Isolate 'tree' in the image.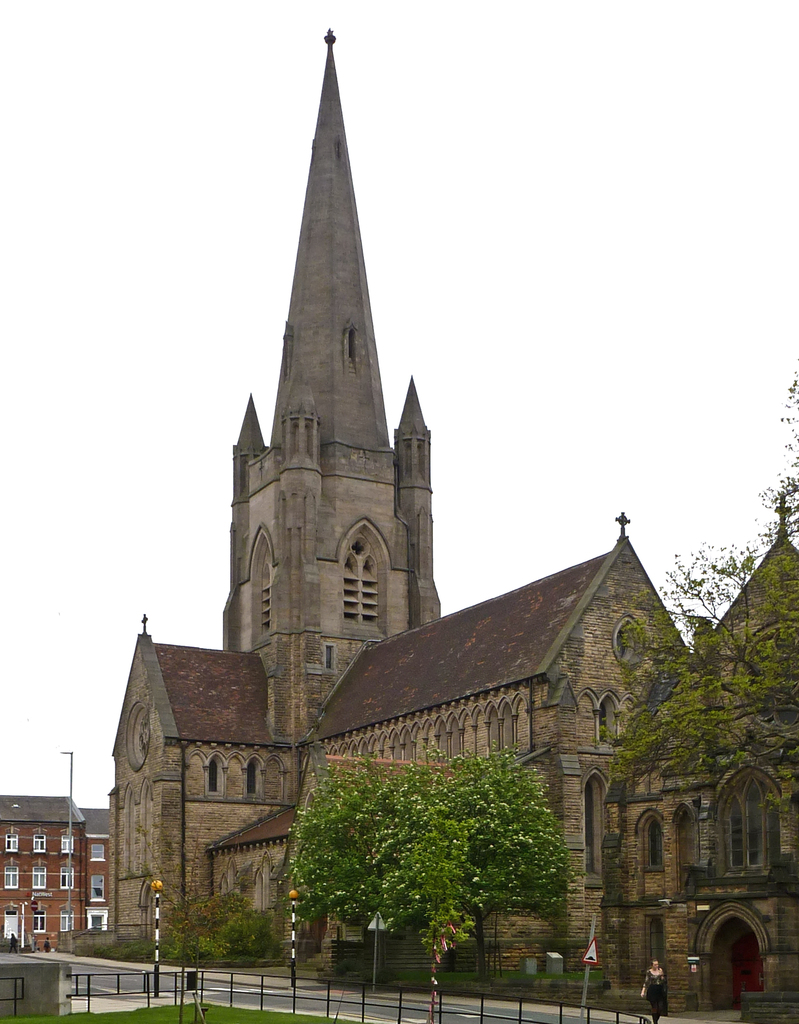
Isolated region: left=280, top=761, right=609, bottom=945.
